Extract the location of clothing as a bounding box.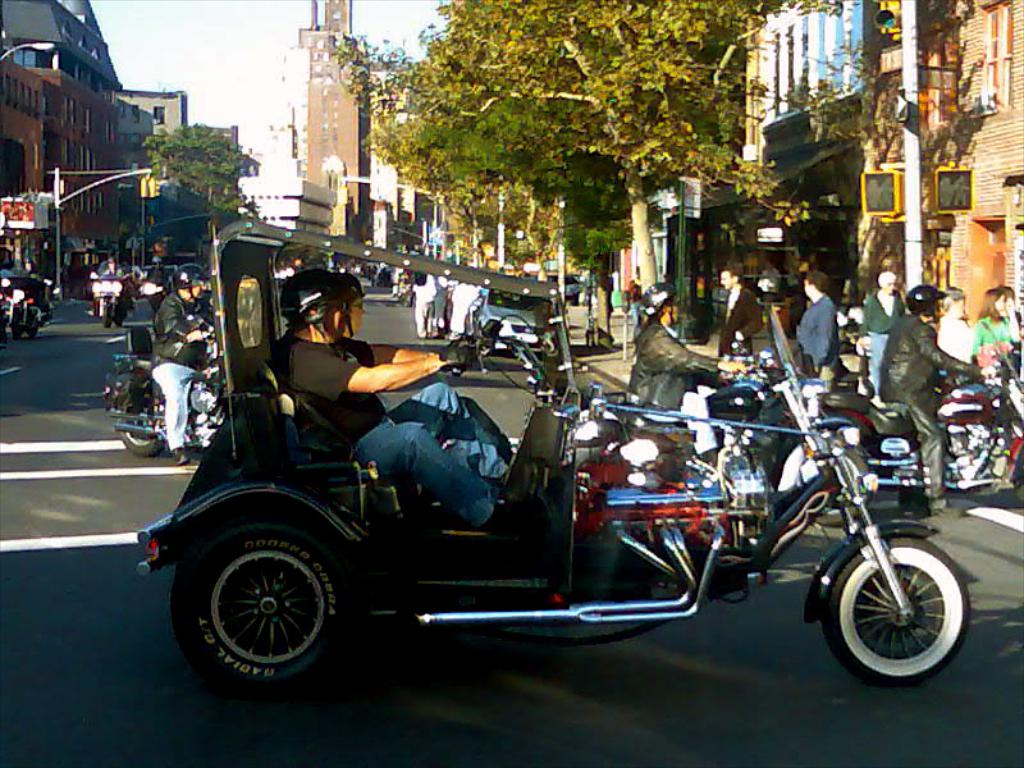
box(722, 283, 765, 361).
